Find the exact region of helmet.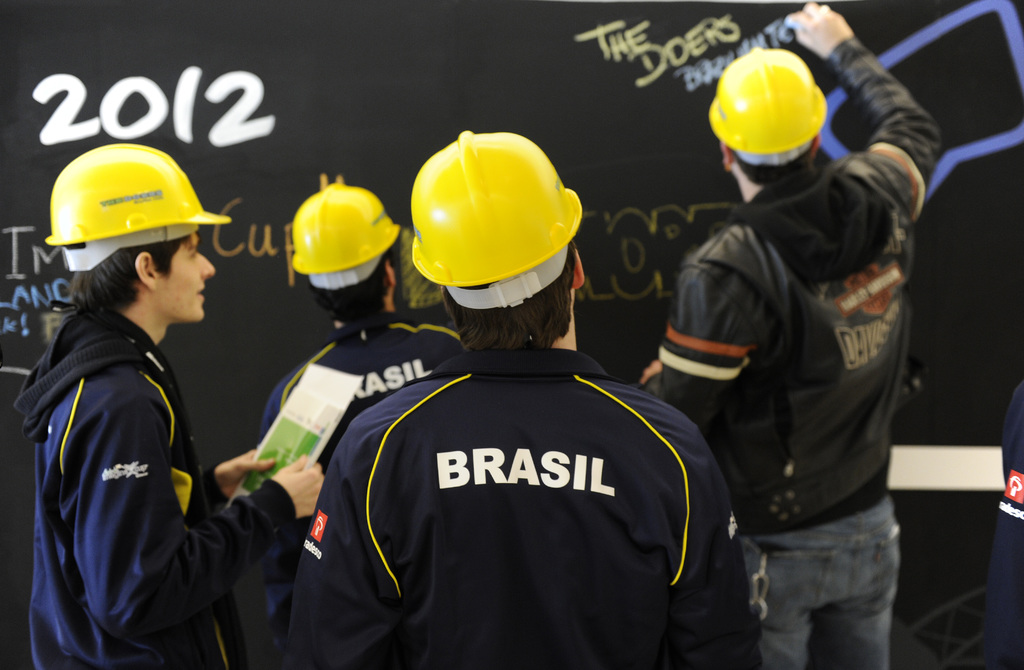
Exact region: bbox=[289, 181, 394, 292].
